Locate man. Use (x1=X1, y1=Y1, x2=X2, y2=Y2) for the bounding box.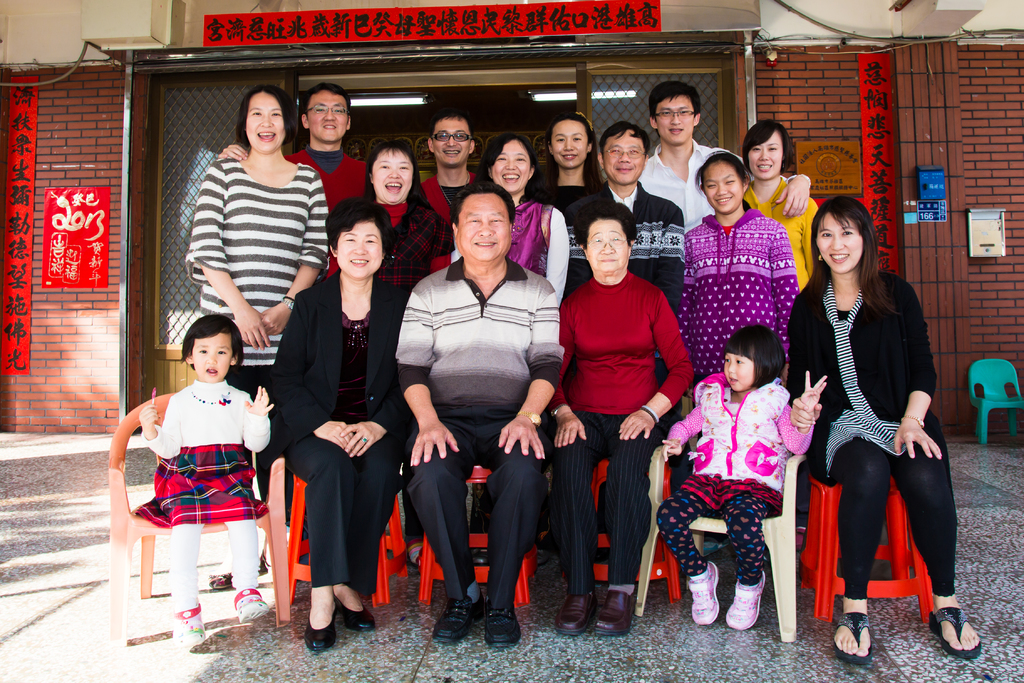
(x1=212, y1=85, x2=372, y2=273).
